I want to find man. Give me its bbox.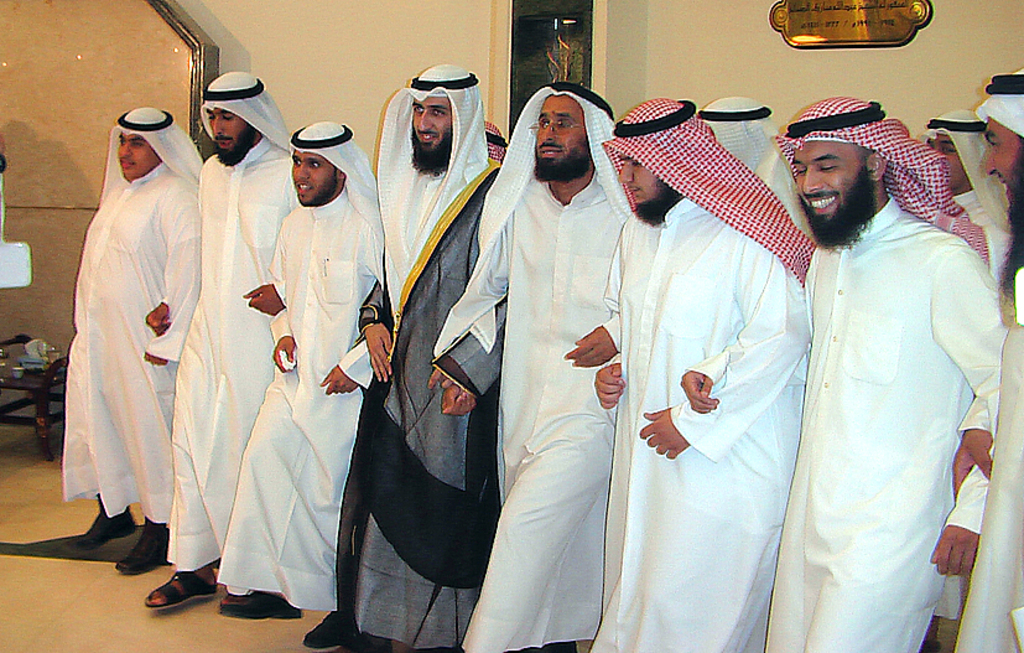
x1=950 y1=63 x2=1023 y2=652.
